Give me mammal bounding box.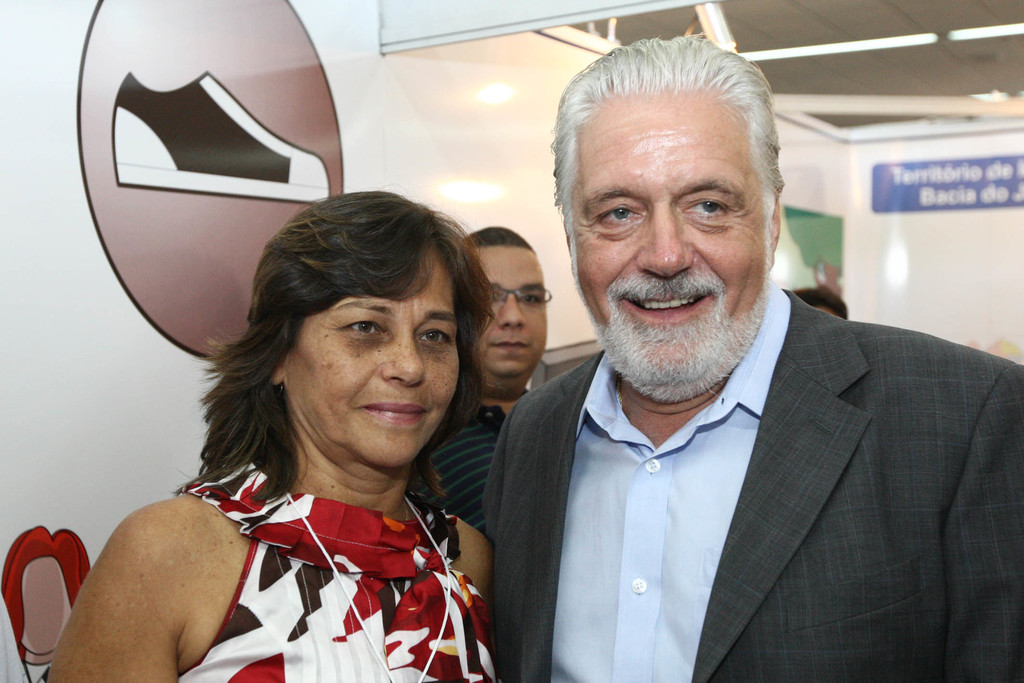
crop(789, 286, 848, 320).
